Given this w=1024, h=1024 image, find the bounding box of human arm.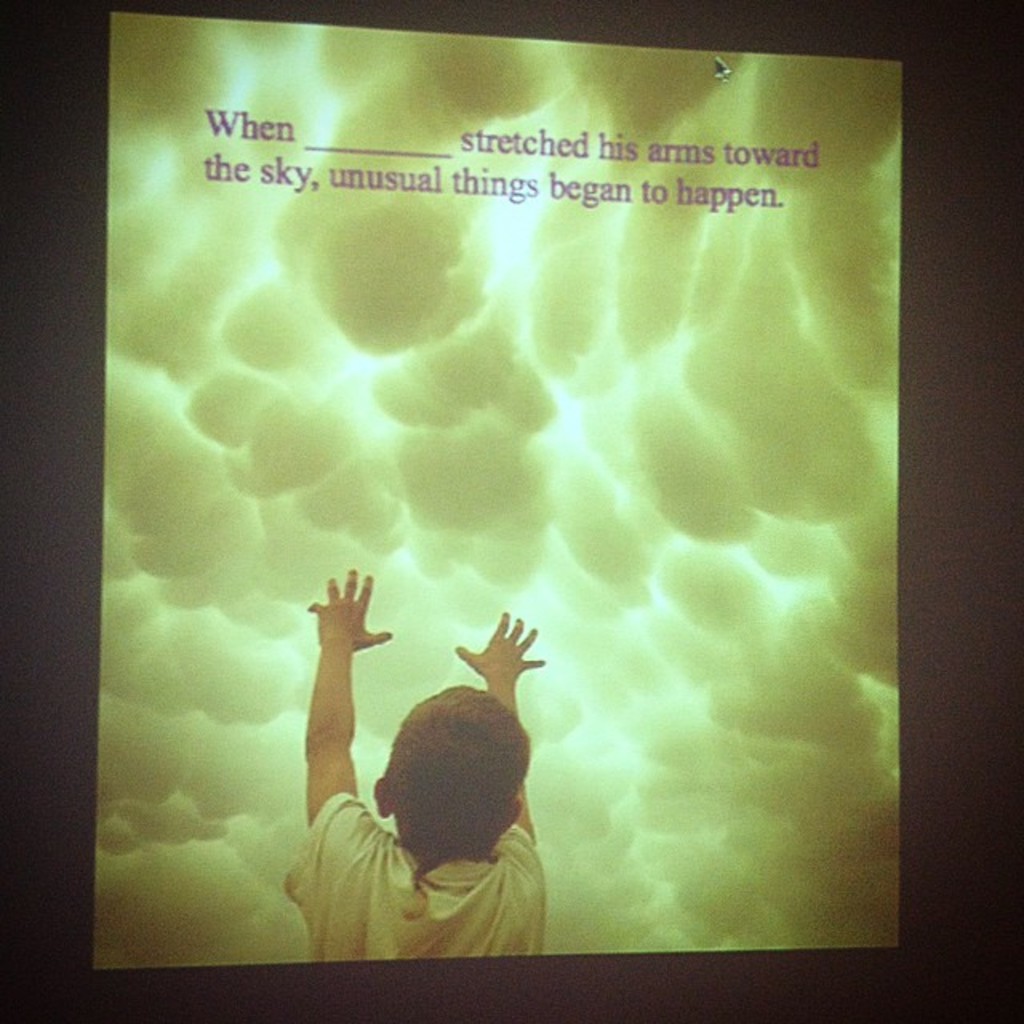
bbox=(453, 610, 547, 925).
